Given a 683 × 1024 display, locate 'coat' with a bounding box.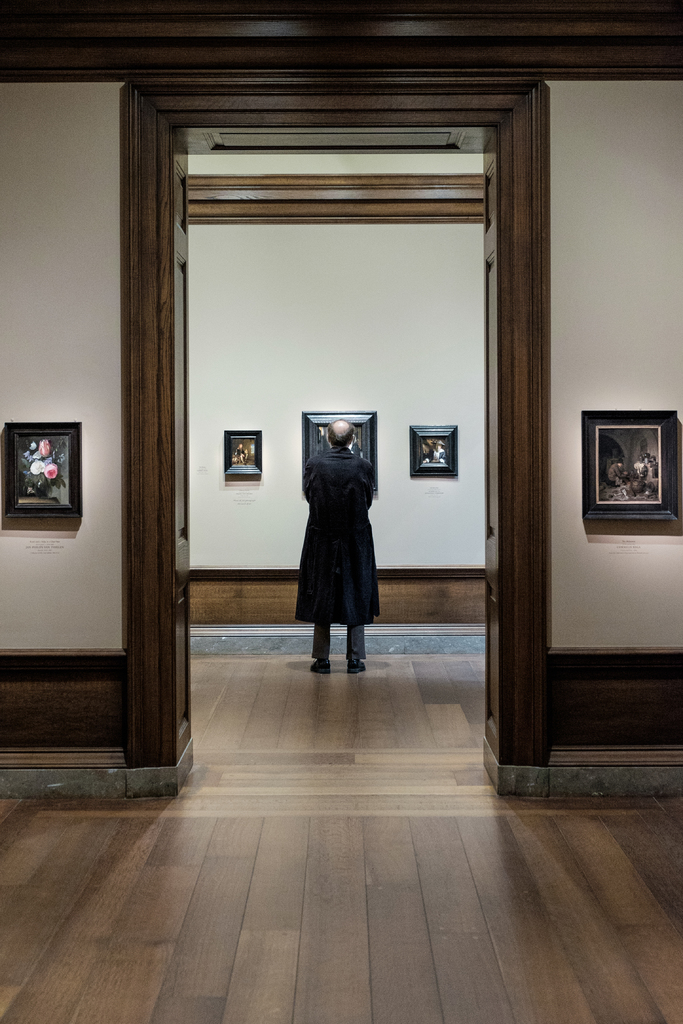
Located: [x1=292, y1=418, x2=390, y2=653].
